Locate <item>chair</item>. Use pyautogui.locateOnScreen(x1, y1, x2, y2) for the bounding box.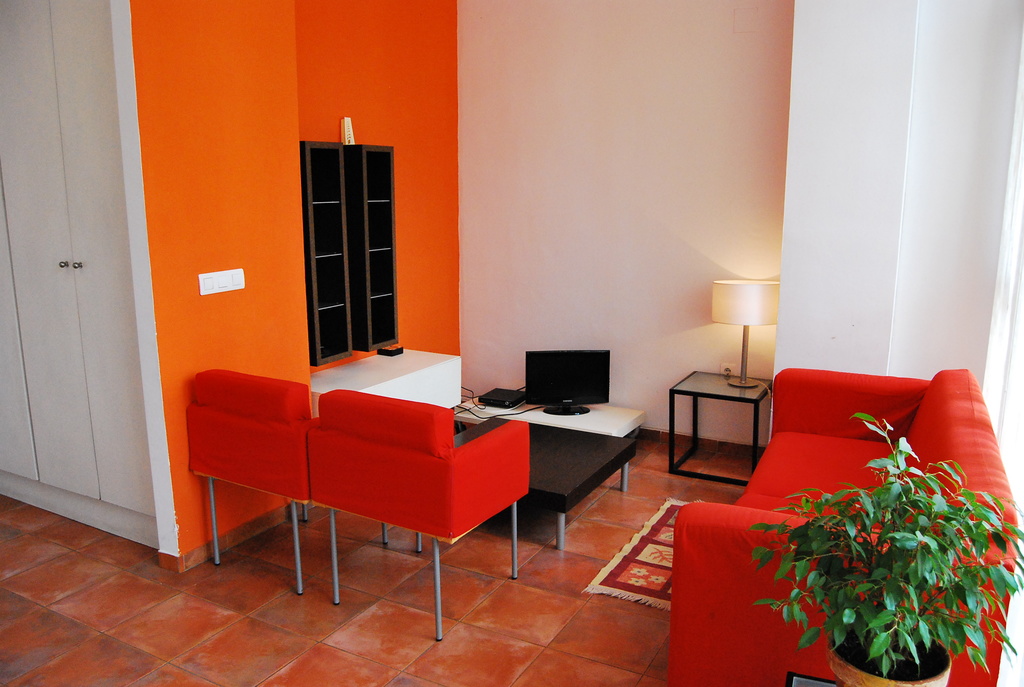
pyautogui.locateOnScreen(184, 366, 323, 594).
